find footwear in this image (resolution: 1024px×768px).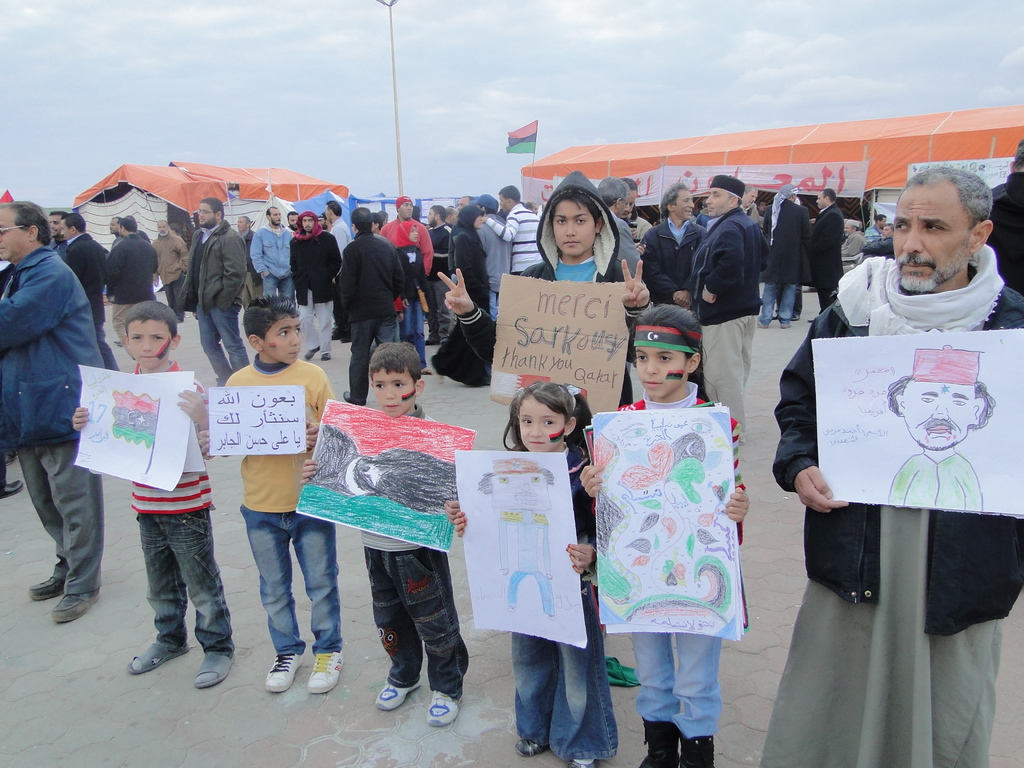
{"left": 49, "top": 586, "right": 100, "bottom": 626}.
